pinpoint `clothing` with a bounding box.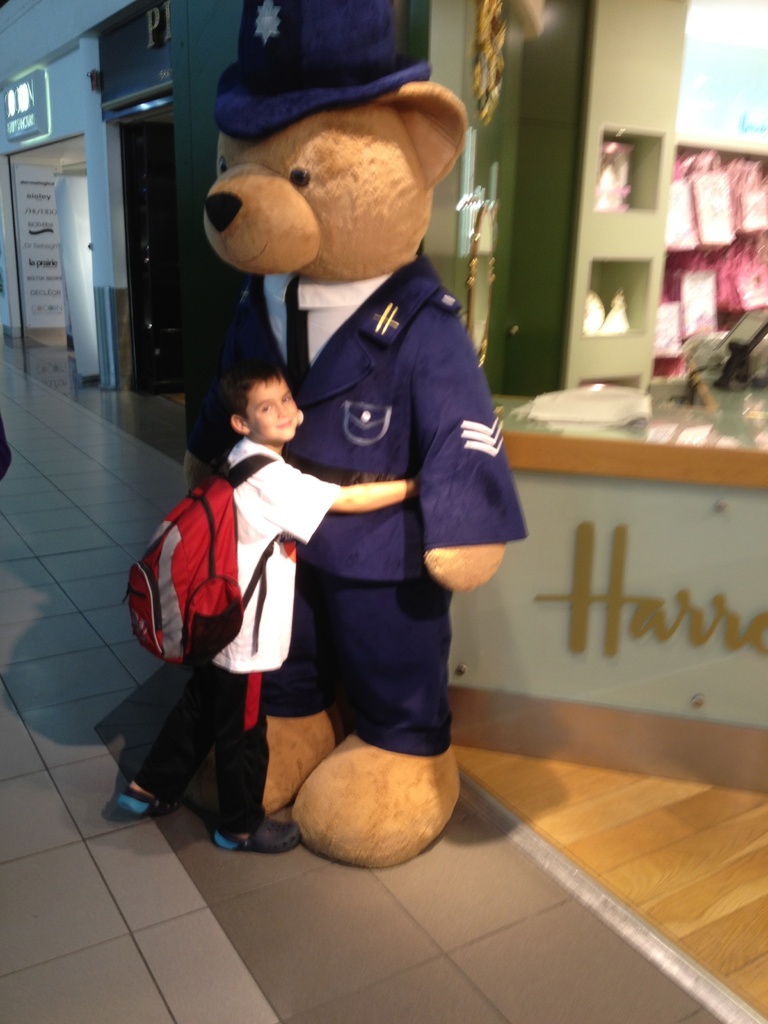
pyautogui.locateOnScreen(131, 376, 355, 799).
